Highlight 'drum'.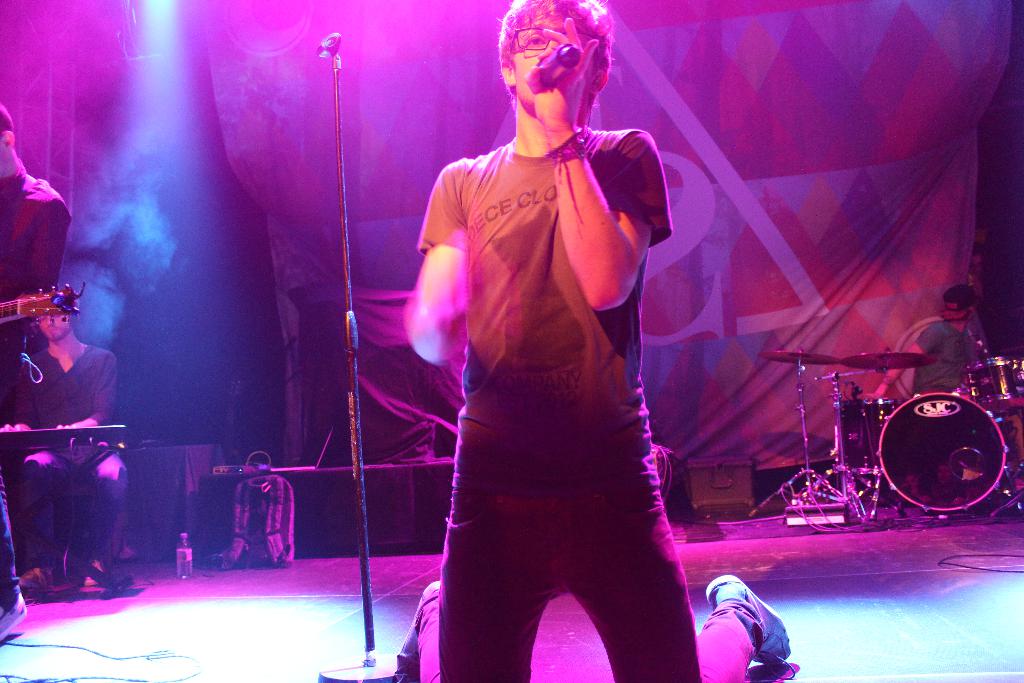
Highlighted region: BBox(837, 349, 1023, 510).
